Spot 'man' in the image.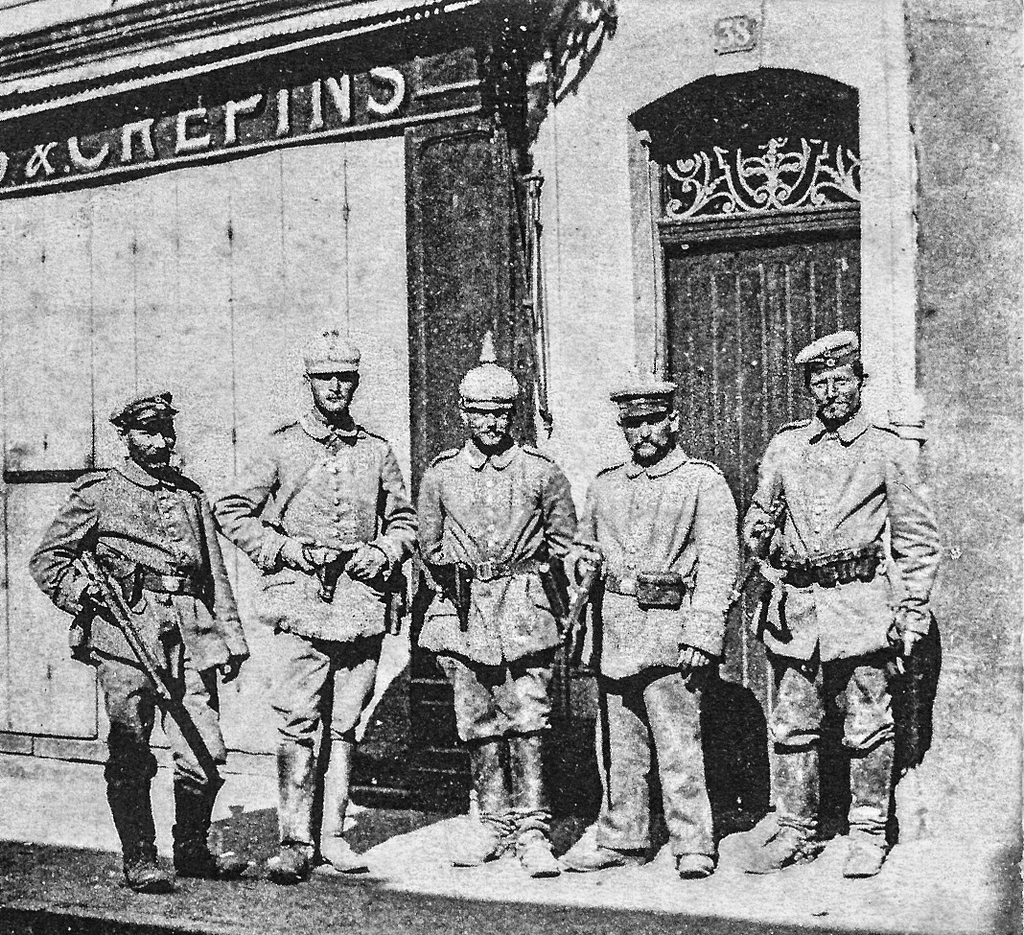
'man' found at [x1=416, y1=358, x2=581, y2=877].
